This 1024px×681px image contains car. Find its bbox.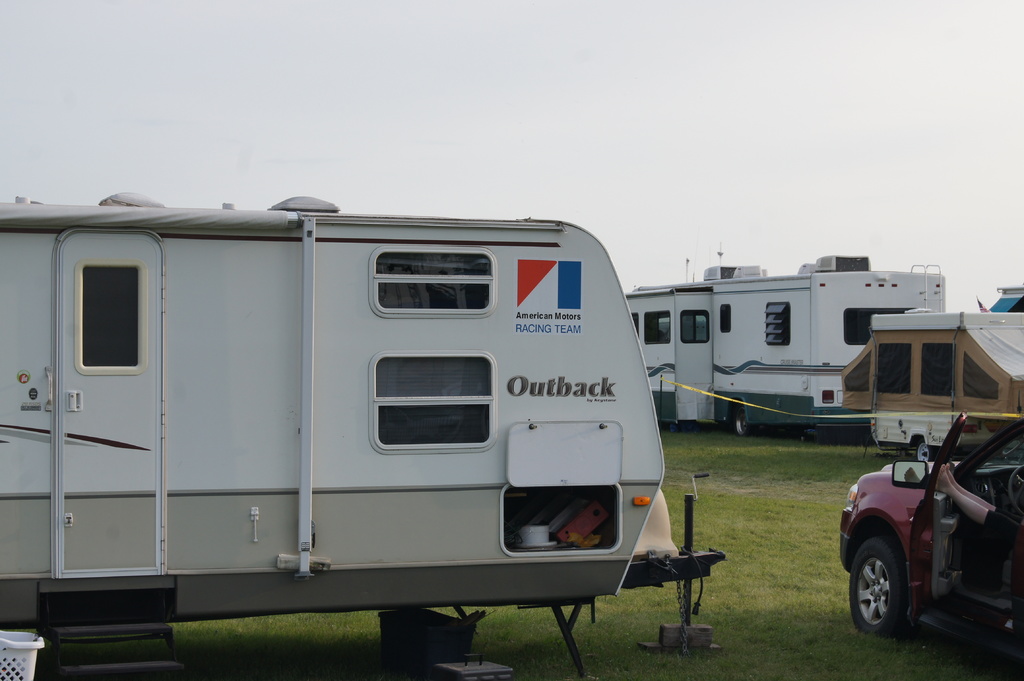
836 410 1023 670.
